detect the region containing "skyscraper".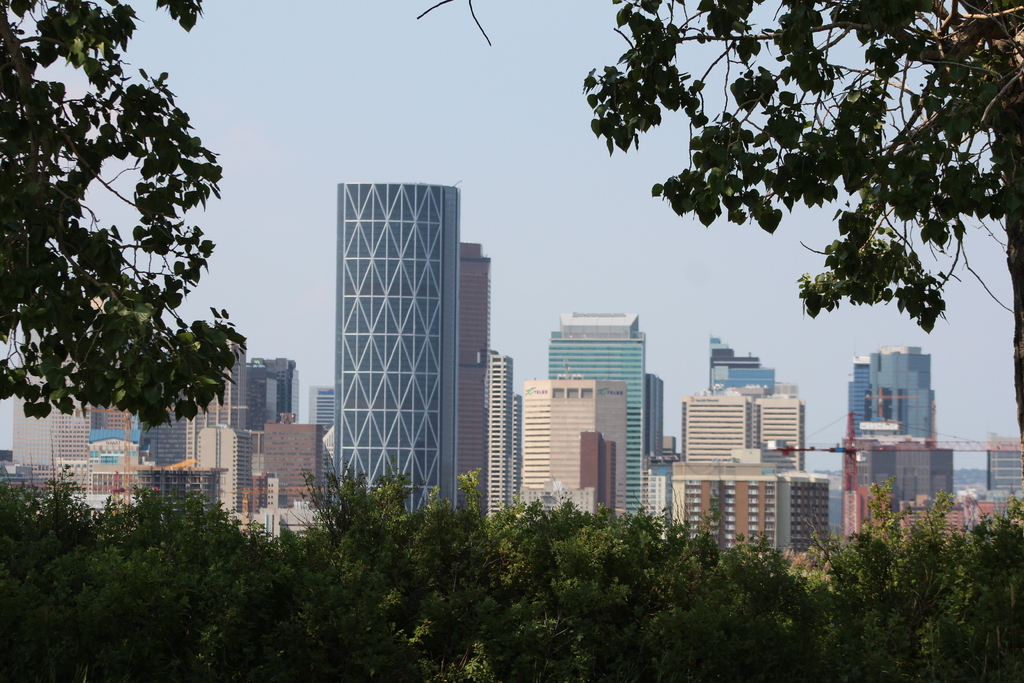
136,461,229,516.
